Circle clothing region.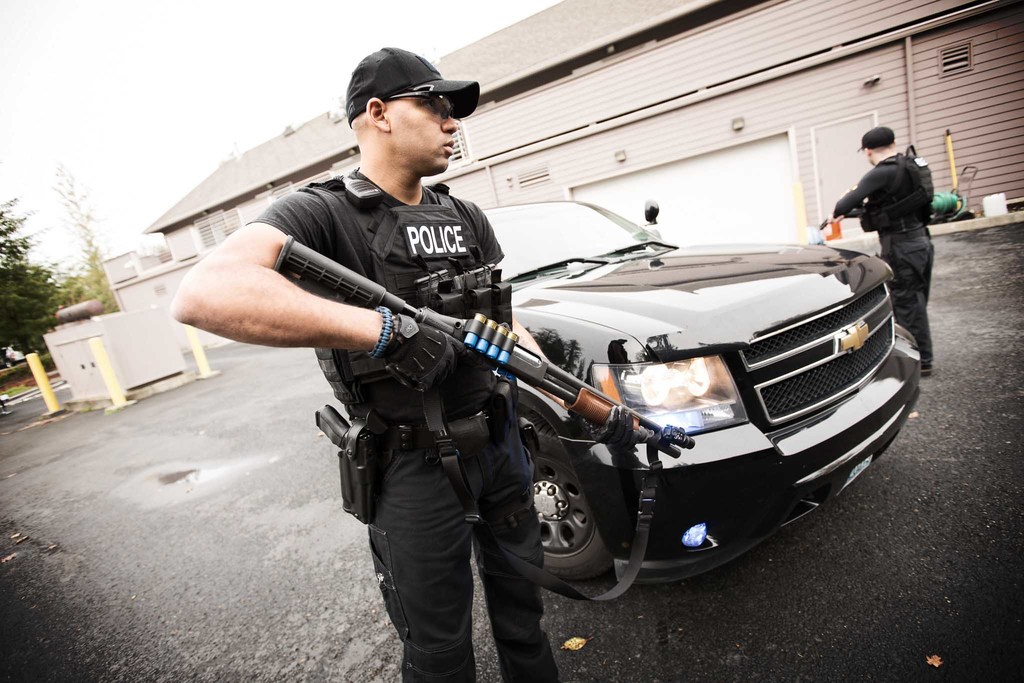
Region: Rect(242, 165, 566, 682).
